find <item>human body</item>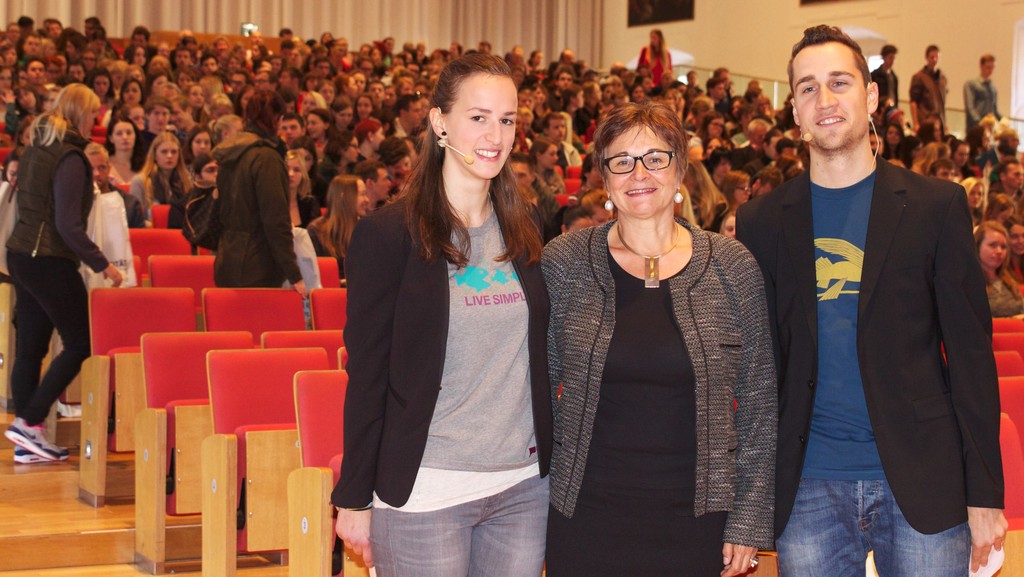
(x1=101, y1=115, x2=148, y2=186)
